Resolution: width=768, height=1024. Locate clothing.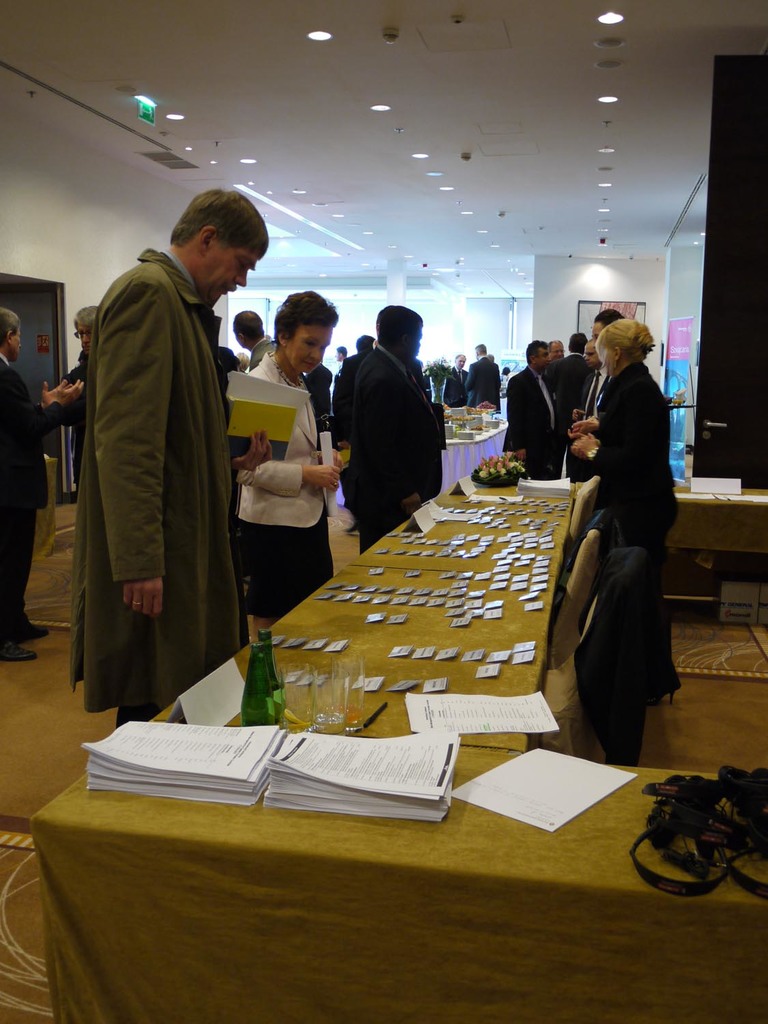
[239,347,330,624].
